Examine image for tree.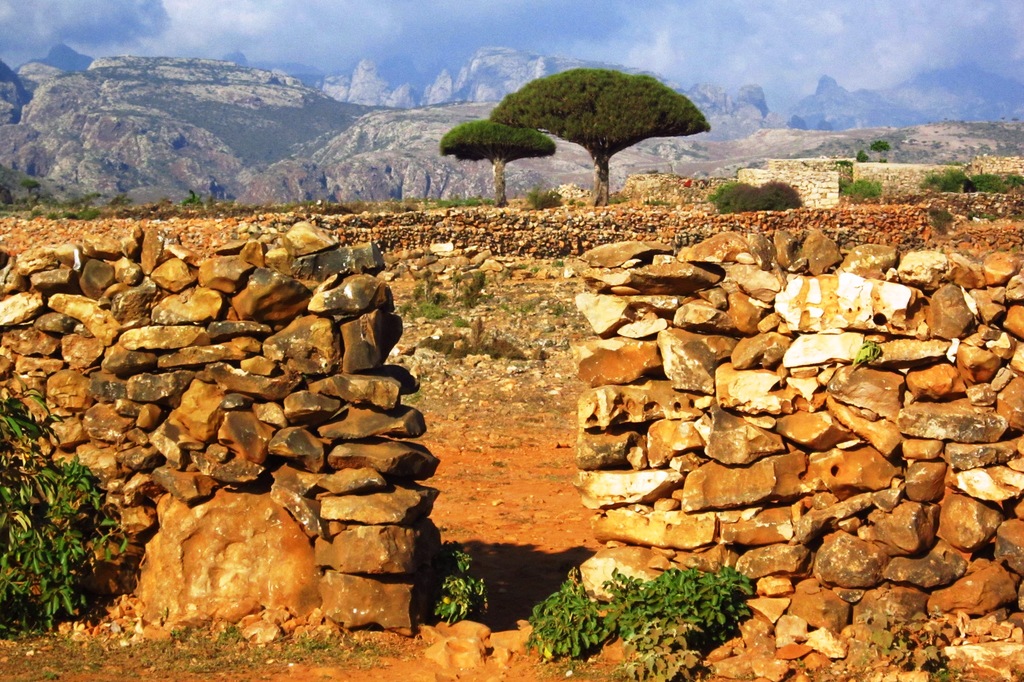
Examination result: Rect(440, 120, 559, 209).
